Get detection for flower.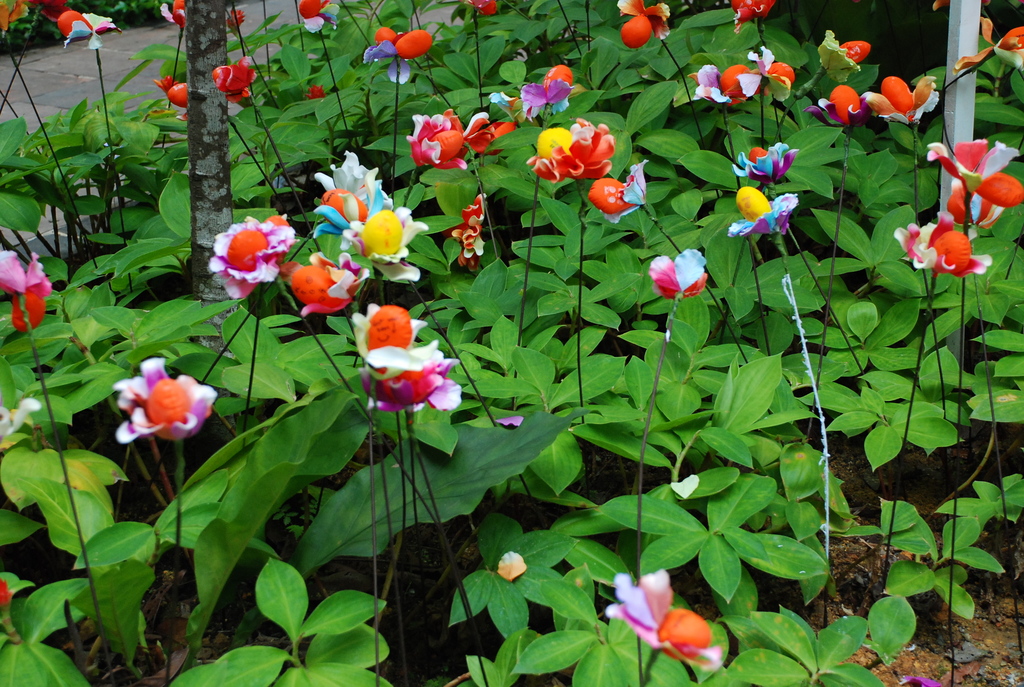
Detection: BBox(300, 0, 335, 35).
